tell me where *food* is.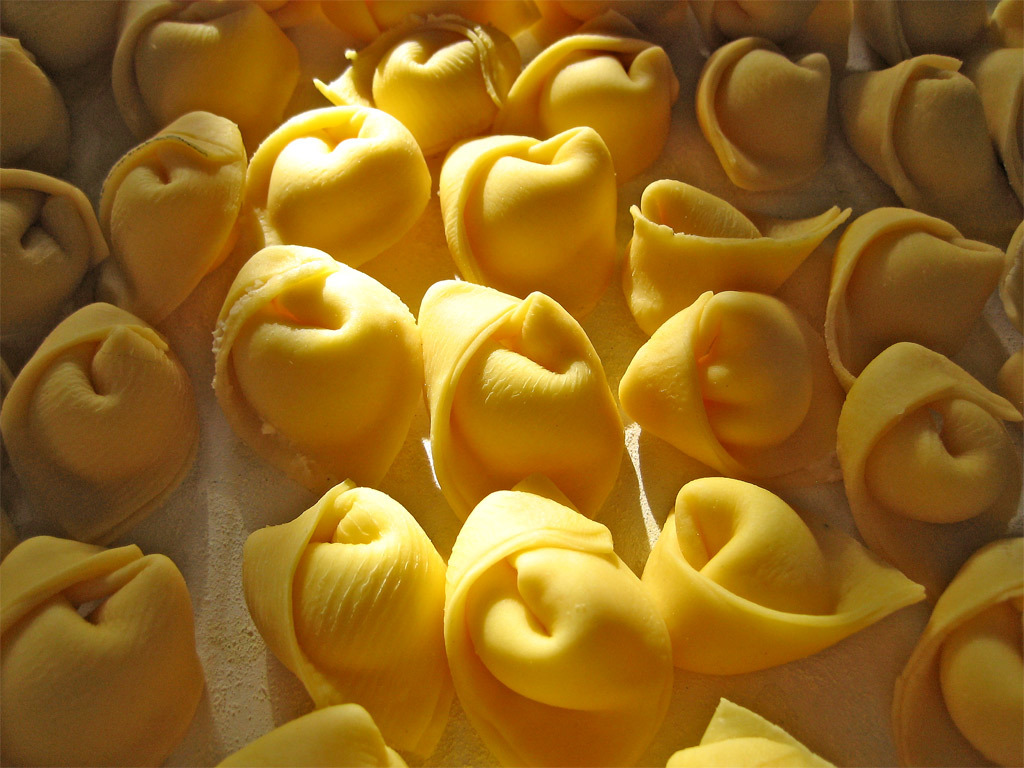
*food* is at (left=439, top=472, right=676, bottom=767).
